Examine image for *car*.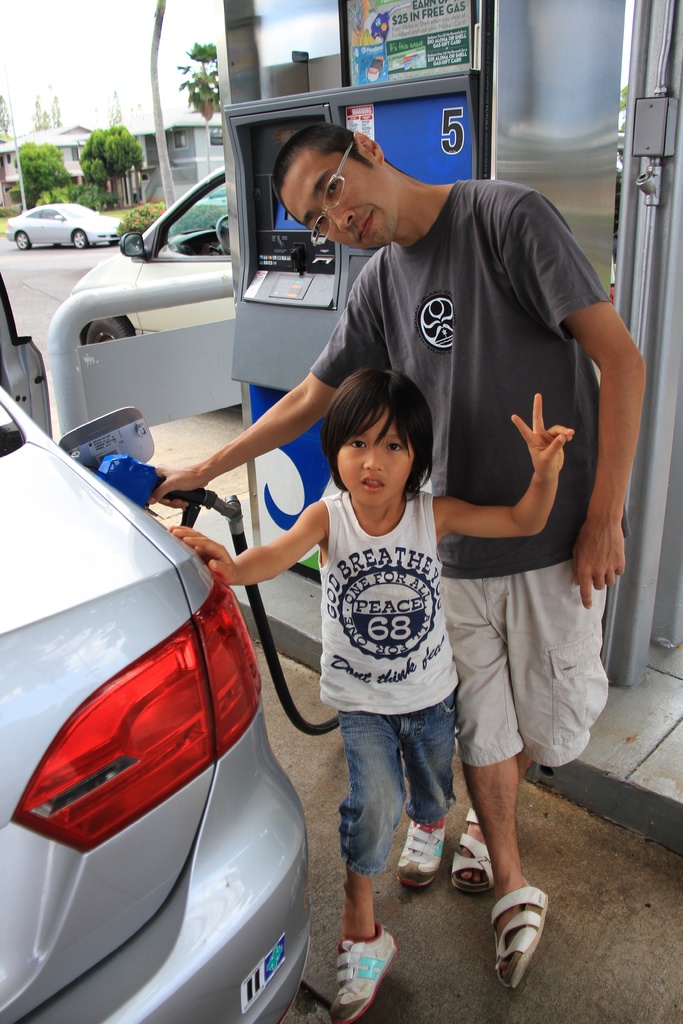
Examination result: box(66, 164, 234, 346).
